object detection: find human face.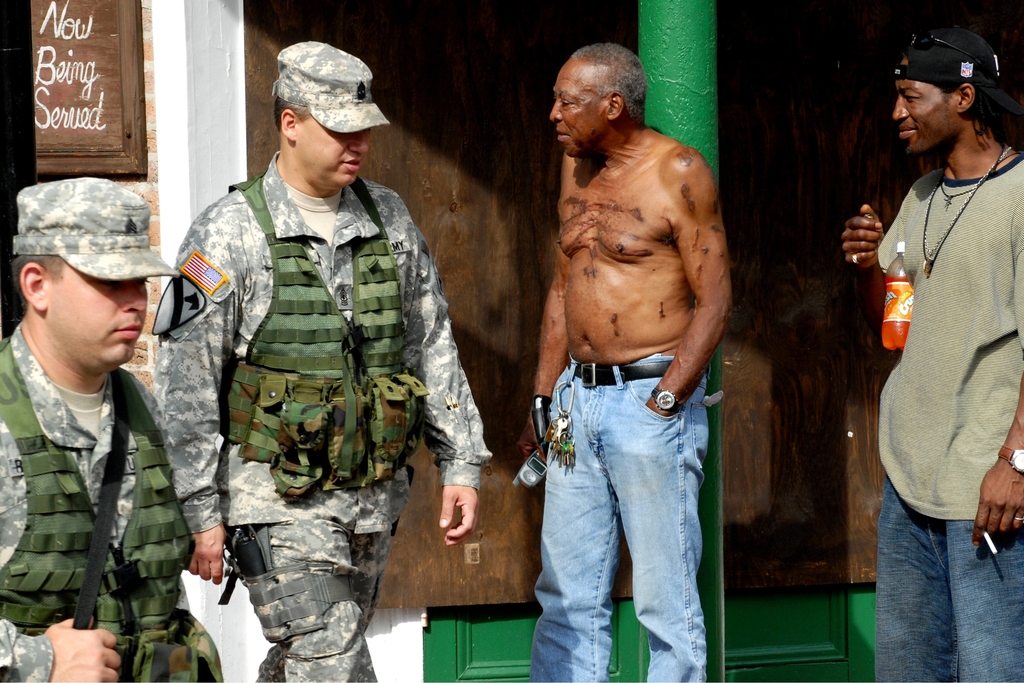
[551,56,609,161].
